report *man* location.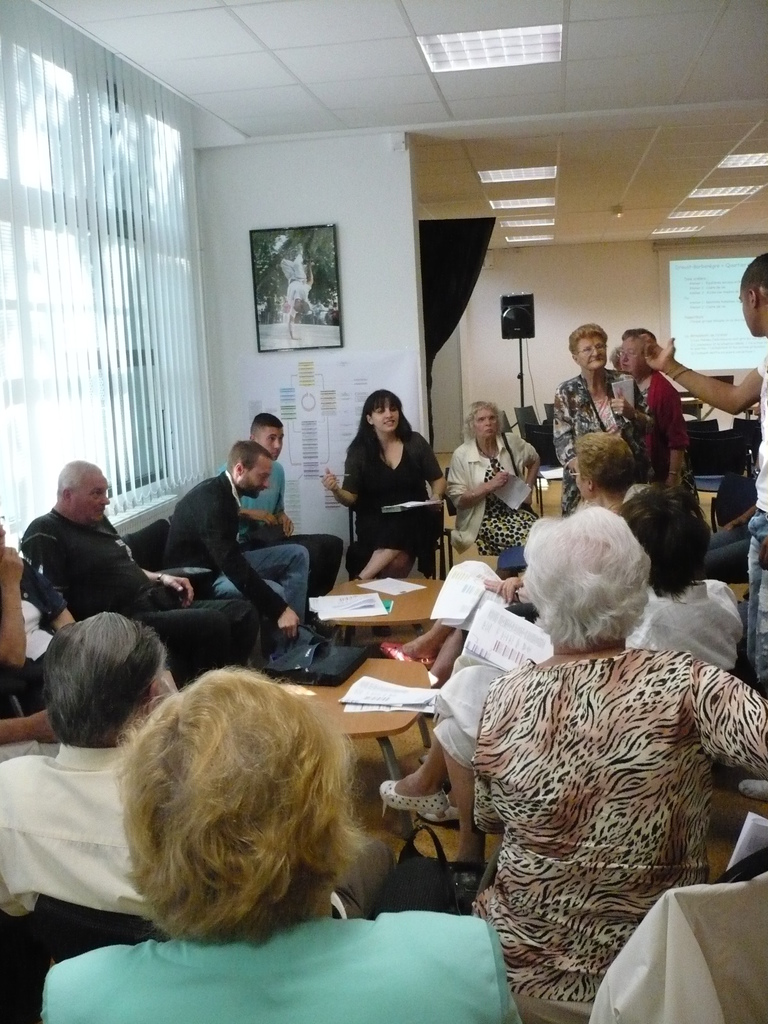
Report: Rect(6, 463, 186, 641).
